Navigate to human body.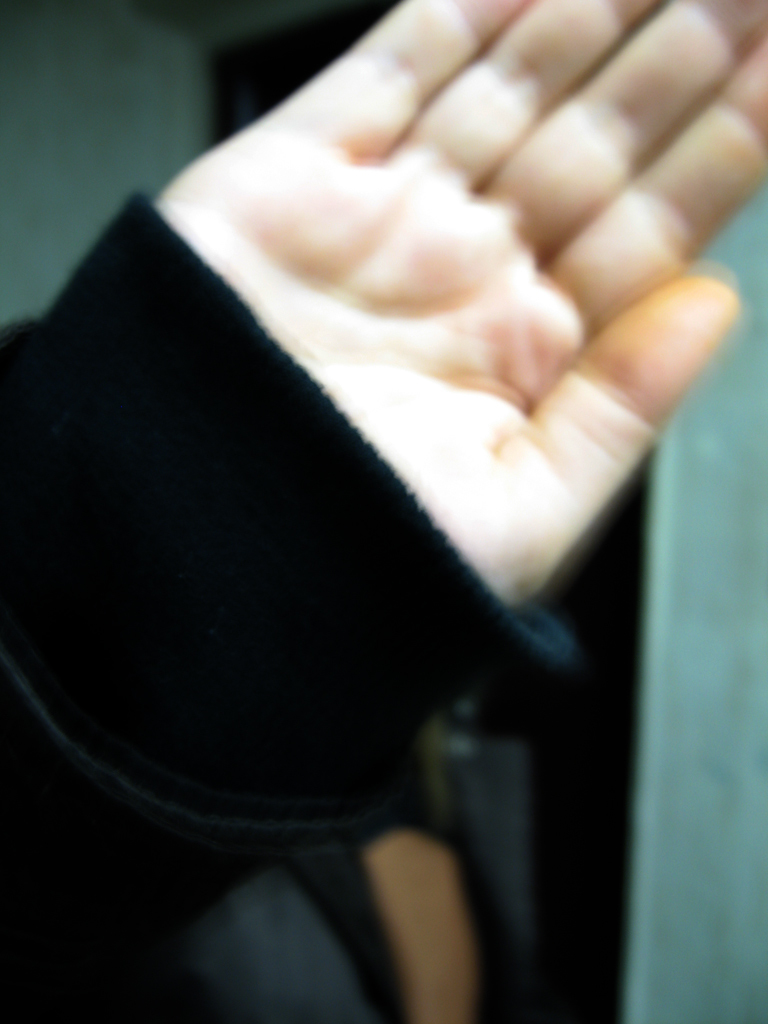
Navigation target: x1=0, y1=0, x2=767, y2=1023.
